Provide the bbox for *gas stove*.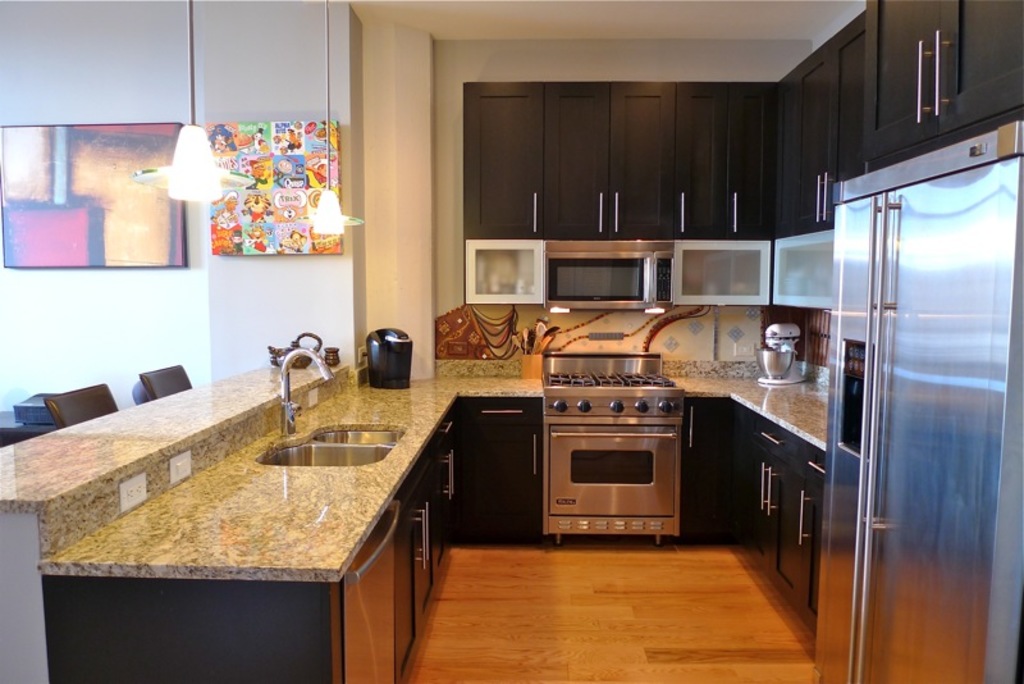
541,370,682,388.
